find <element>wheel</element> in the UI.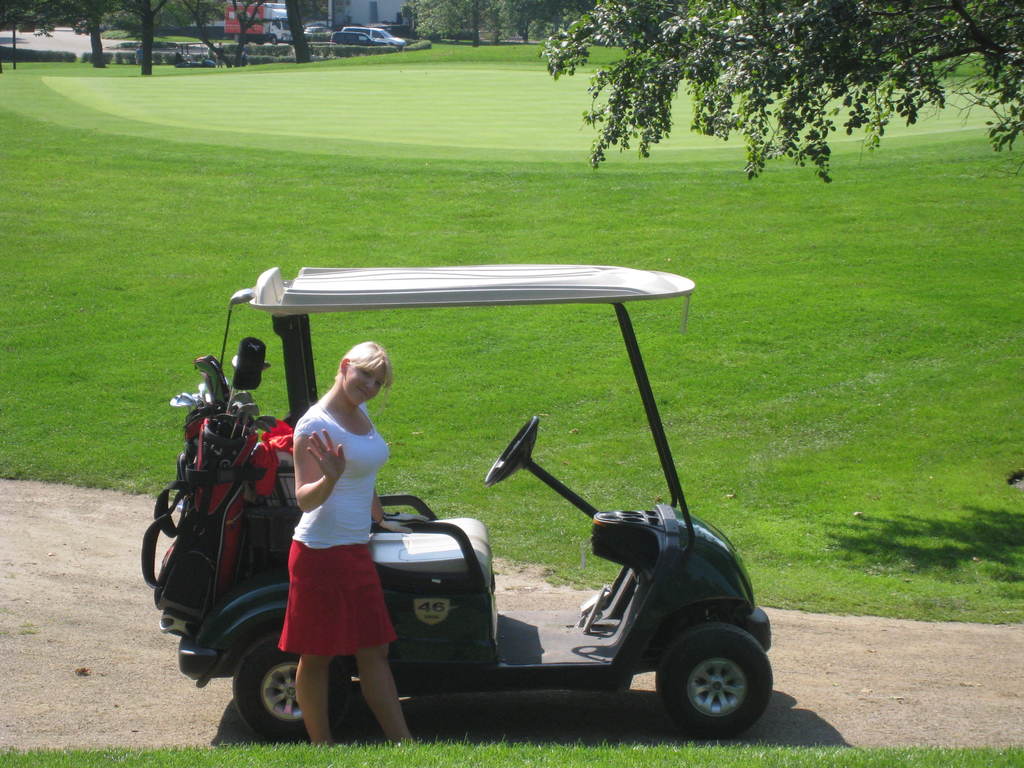
UI element at box(651, 627, 756, 742).
